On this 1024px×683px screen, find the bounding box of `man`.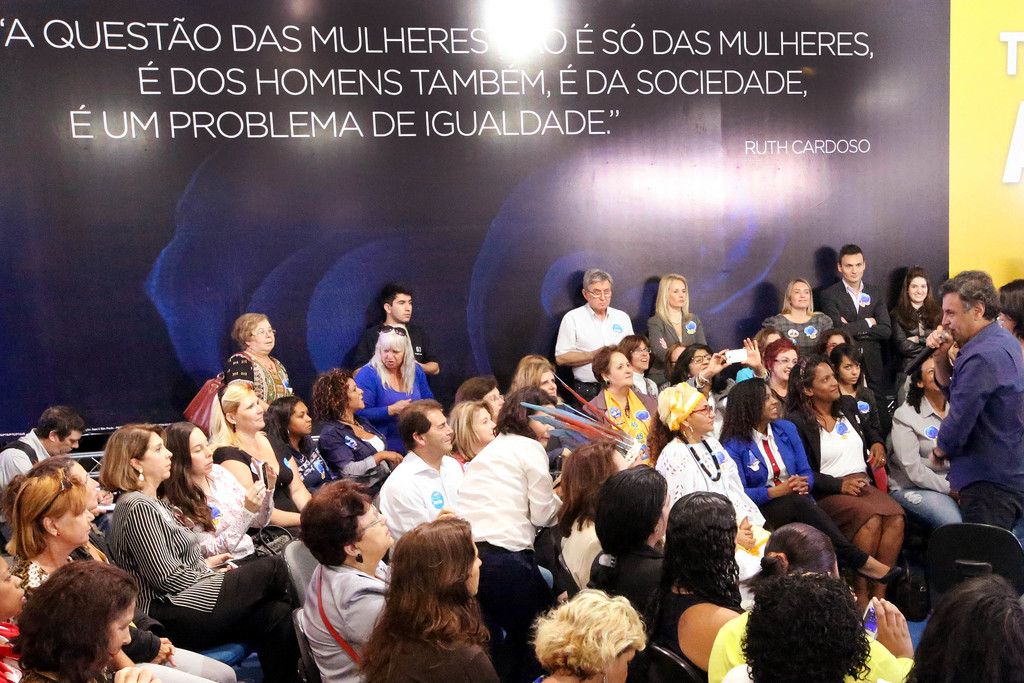
Bounding box: [left=561, top=286, right=637, bottom=385].
